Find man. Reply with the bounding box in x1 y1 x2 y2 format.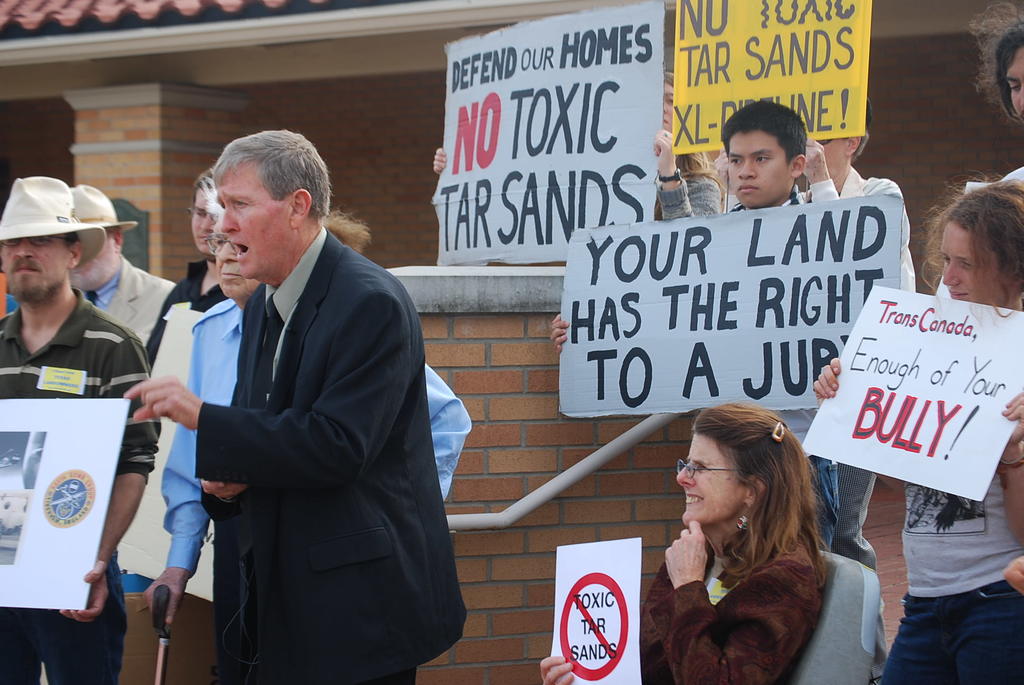
801 97 916 684.
